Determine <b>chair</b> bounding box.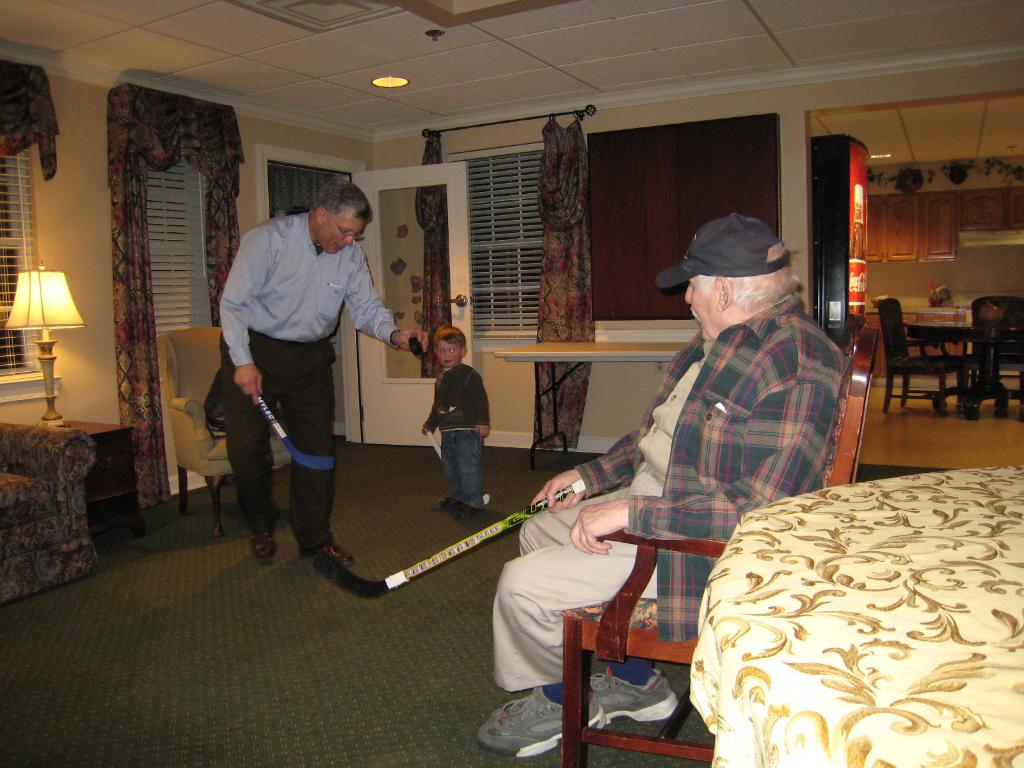
Determined: 973:298:1023:408.
